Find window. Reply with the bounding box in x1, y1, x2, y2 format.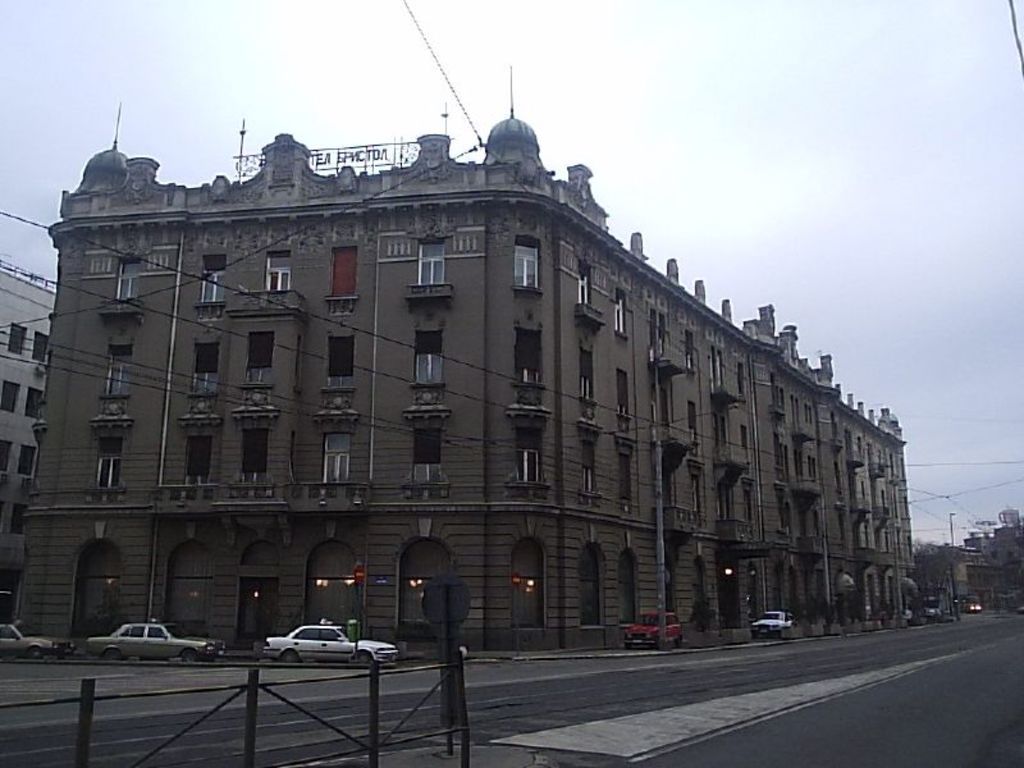
9, 499, 28, 535.
